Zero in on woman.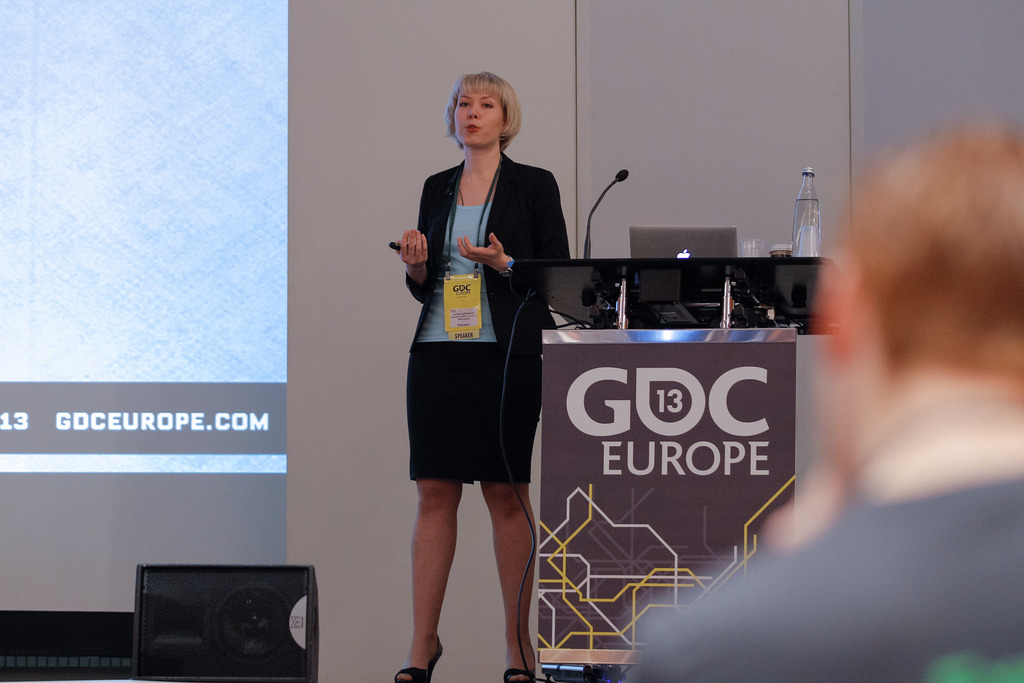
Zeroed in: 399/62/563/627.
